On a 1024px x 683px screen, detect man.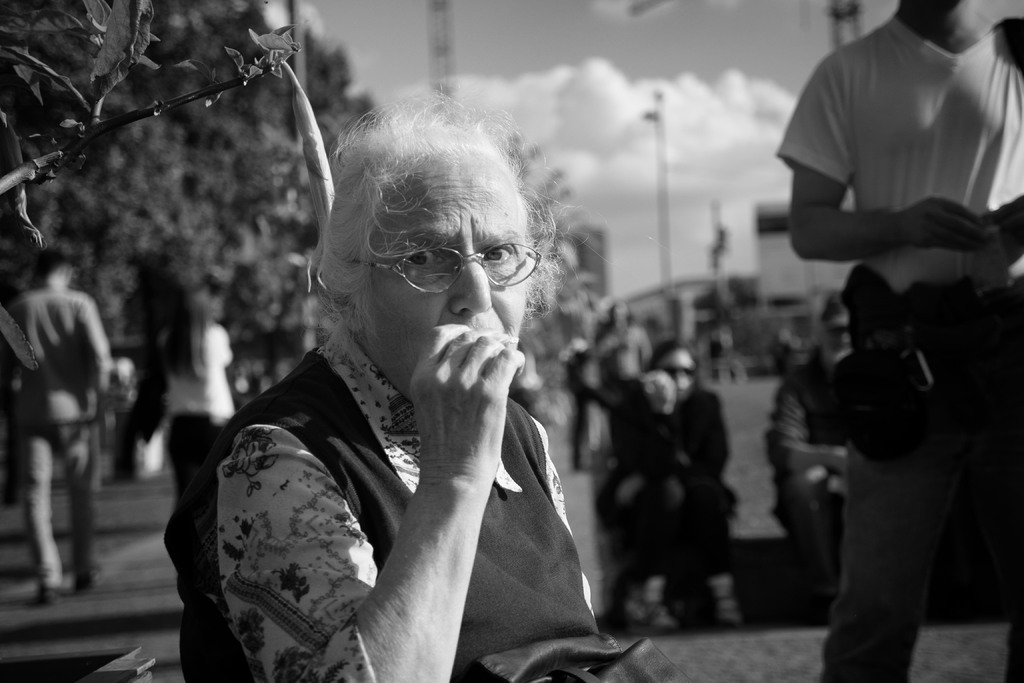
(778, 0, 1023, 682).
